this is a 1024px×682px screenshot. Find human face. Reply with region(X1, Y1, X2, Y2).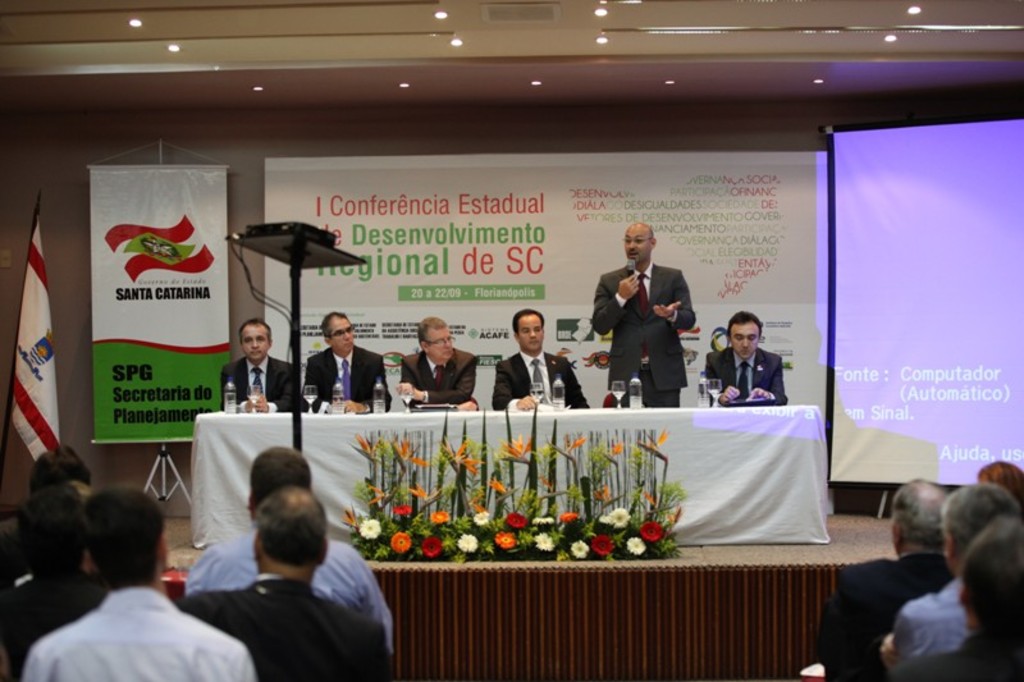
region(426, 328, 456, 360).
